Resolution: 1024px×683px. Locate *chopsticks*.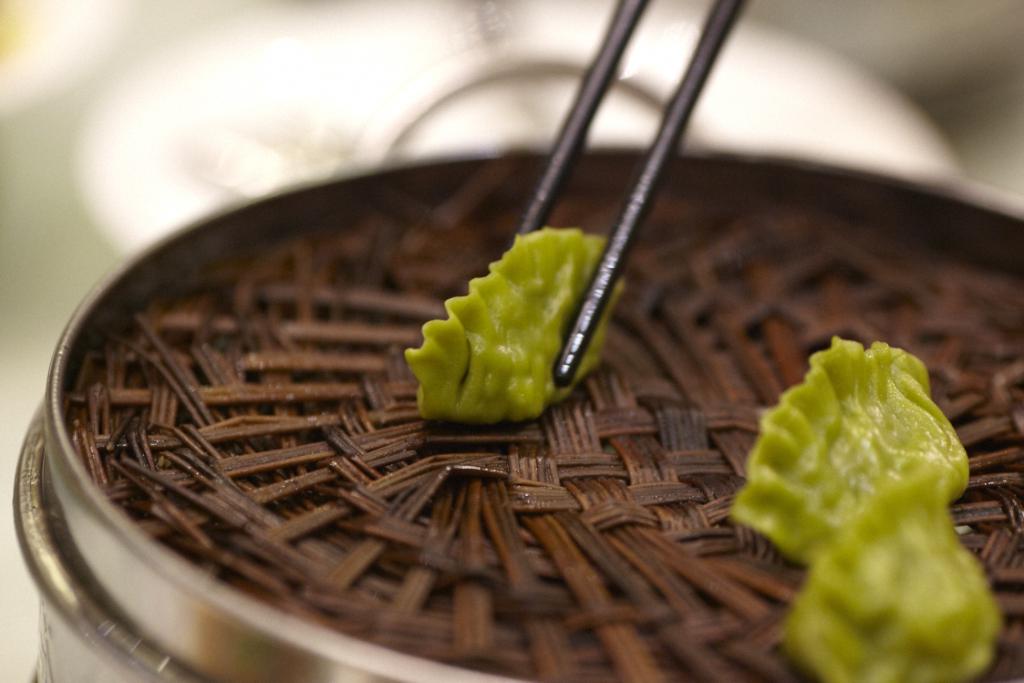
BBox(511, 0, 745, 382).
